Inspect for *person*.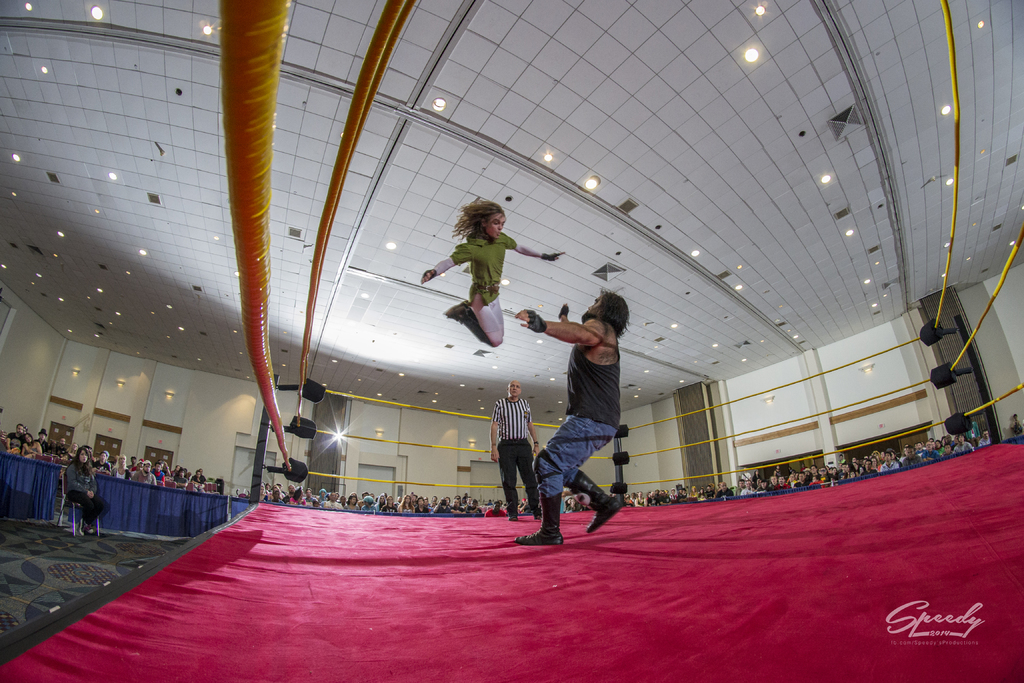
Inspection: (left=197, top=470, right=206, bottom=484).
